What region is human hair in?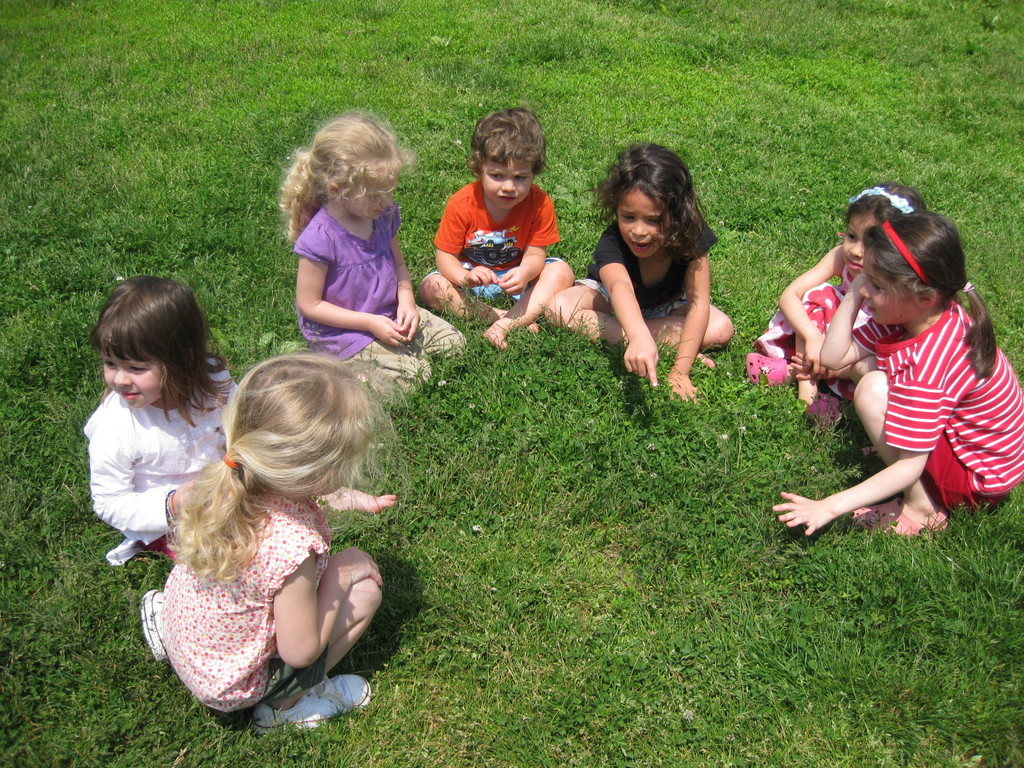
pyautogui.locateOnScreen(846, 182, 925, 228).
